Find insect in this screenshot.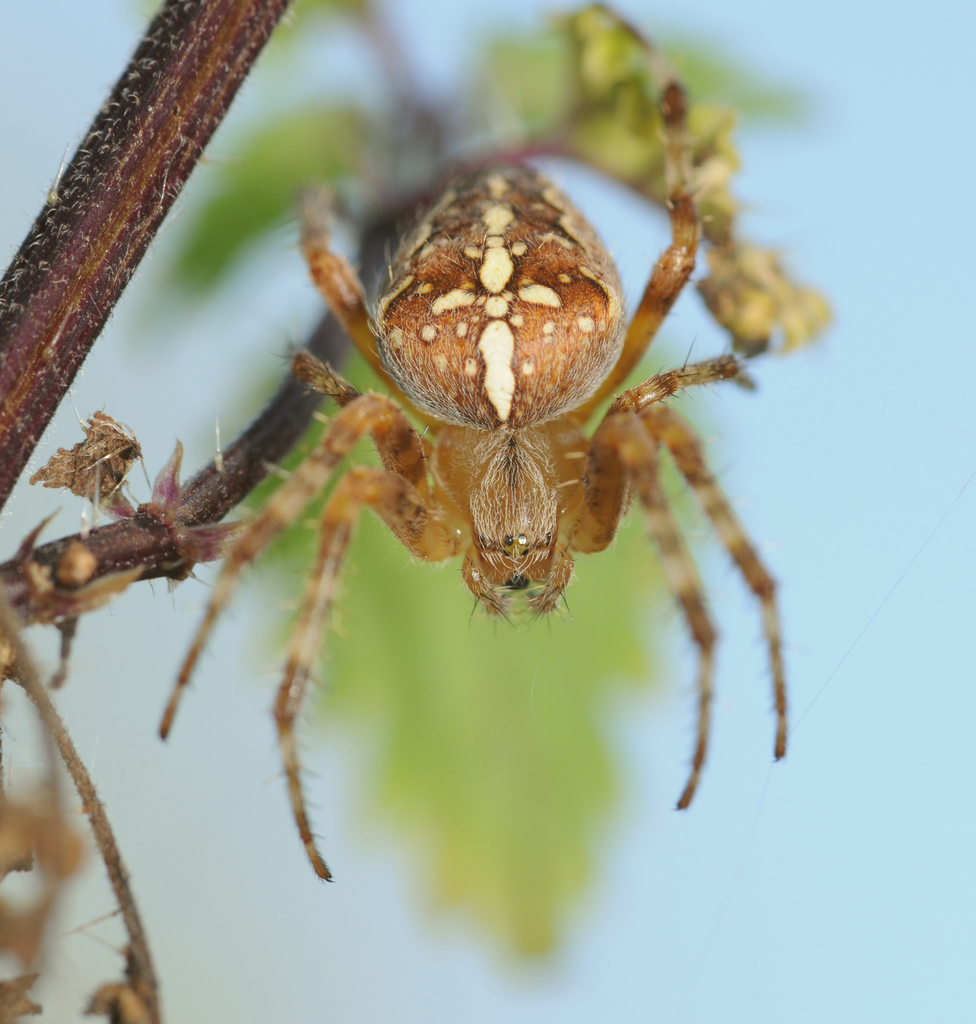
The bounding box for insect is bbox=[159, 76, 795, 879].
